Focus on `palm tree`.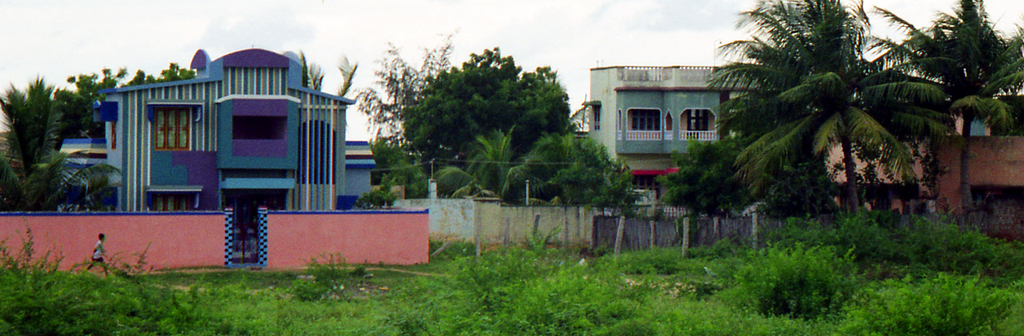
Focused at 885 5 1016 130.
